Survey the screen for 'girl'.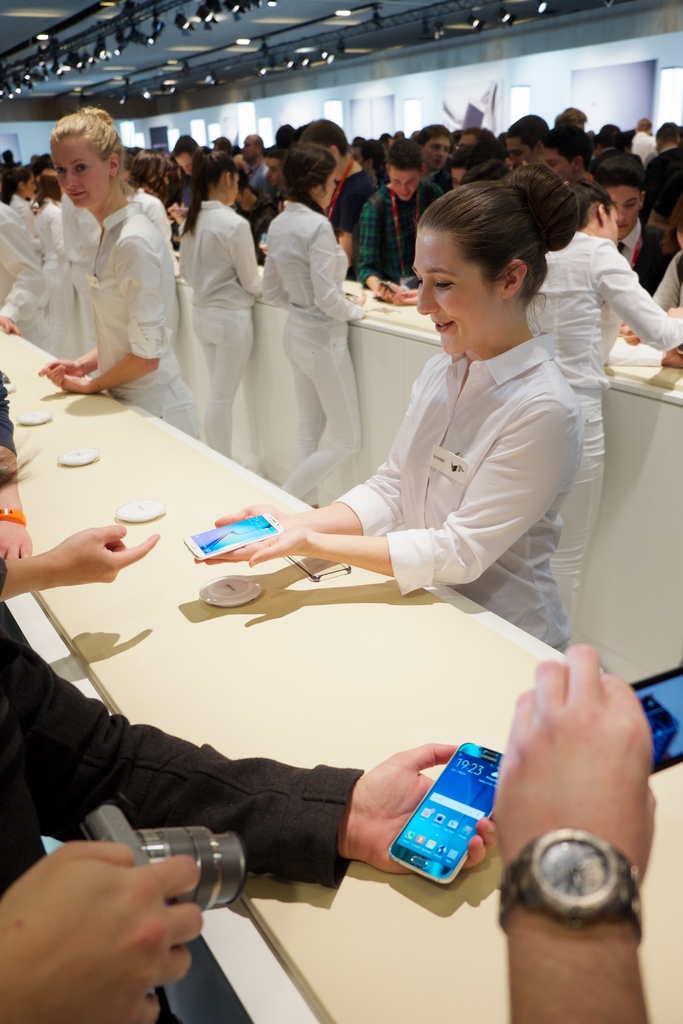
Survey found: (37, 106, 207, 442).
